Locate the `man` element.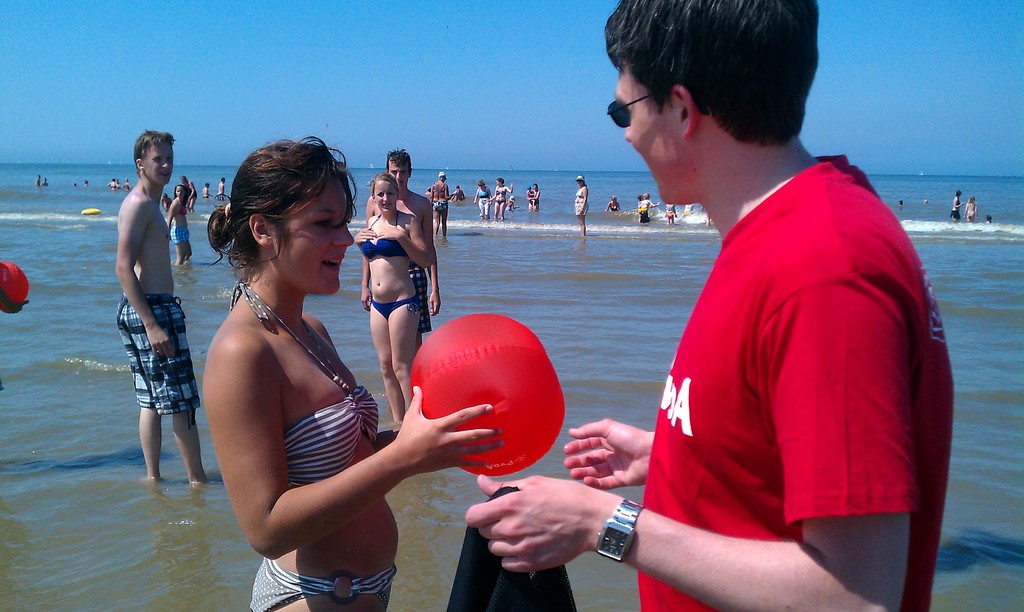
Element bbox: box=[355, 144, 447, 361].
